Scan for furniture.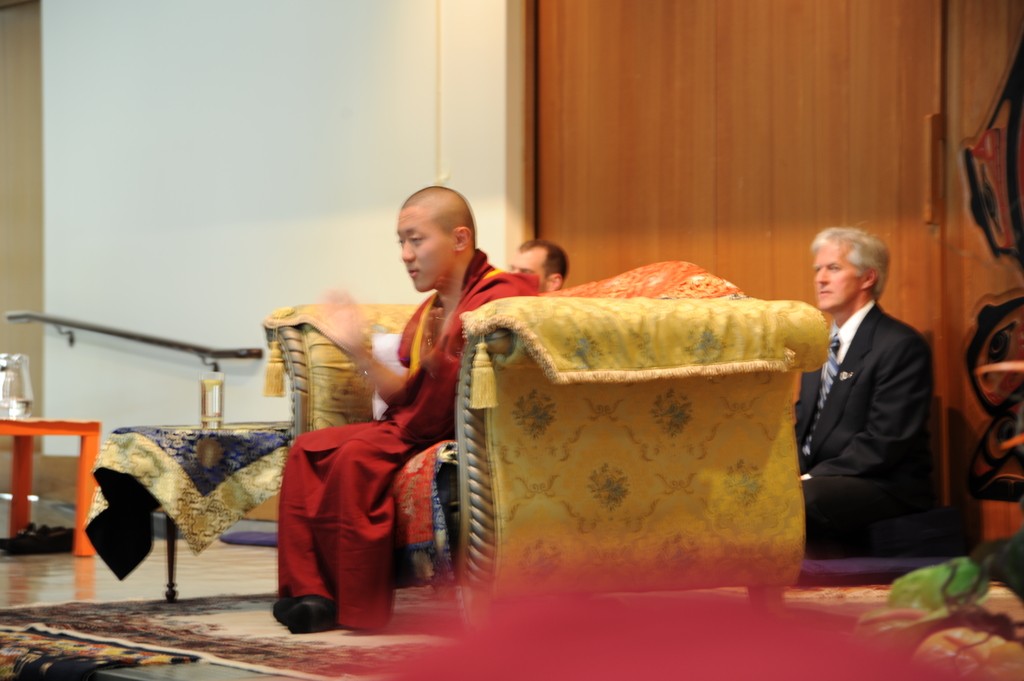
Scan result: box=[798, 333, 984, 583].
